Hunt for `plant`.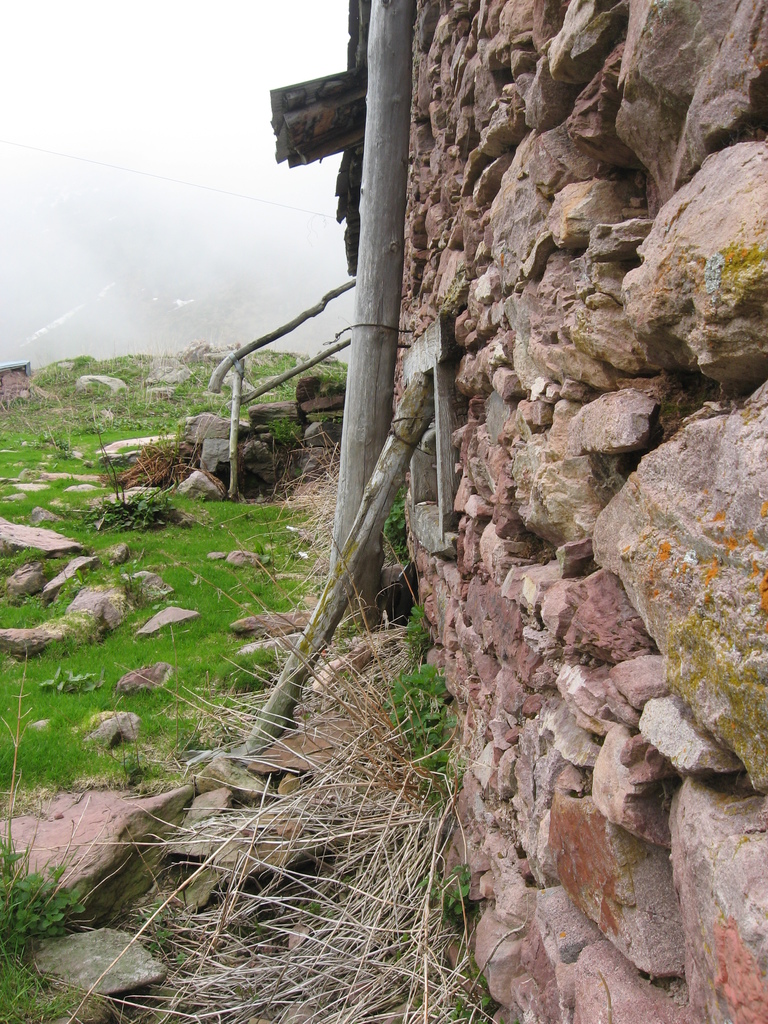
Hunted down at {"left": 396, "top": 669, "right": 455, "bottom": 760}.
